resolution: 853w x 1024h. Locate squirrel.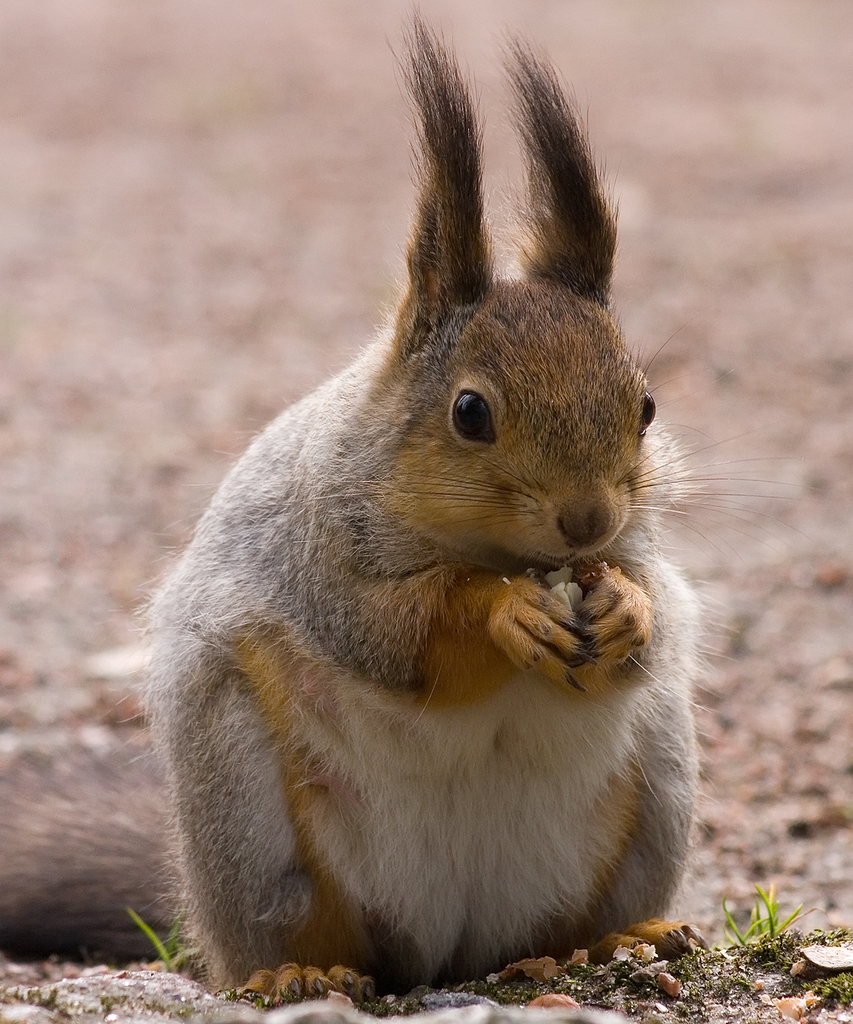
locate(0, 1, 727, 971).
